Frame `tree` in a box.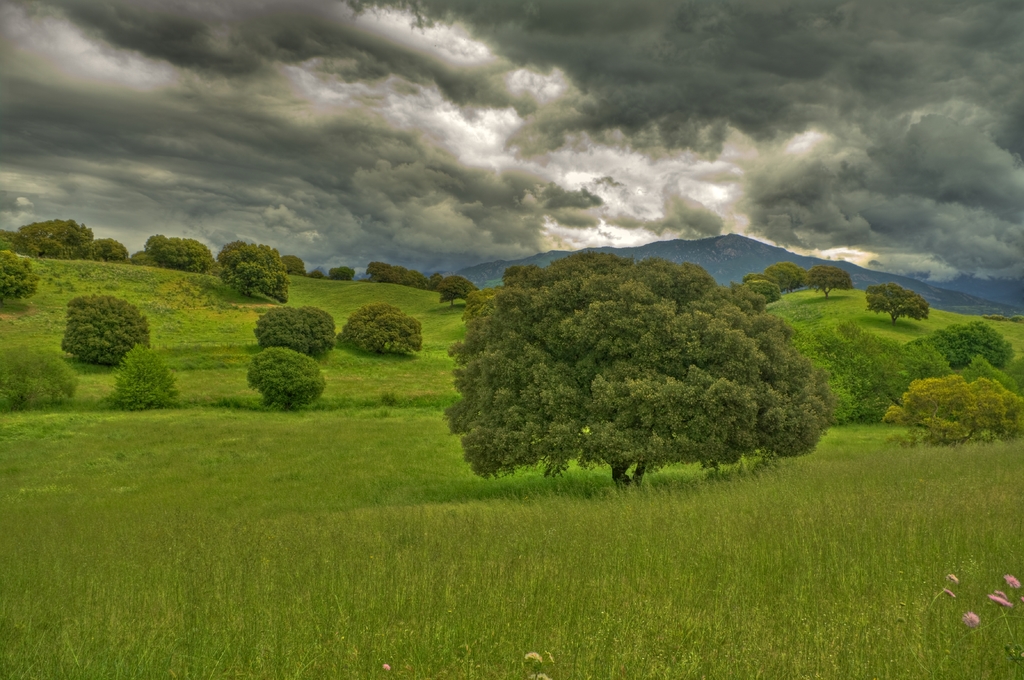
<box>0,340,77,415</box>.
